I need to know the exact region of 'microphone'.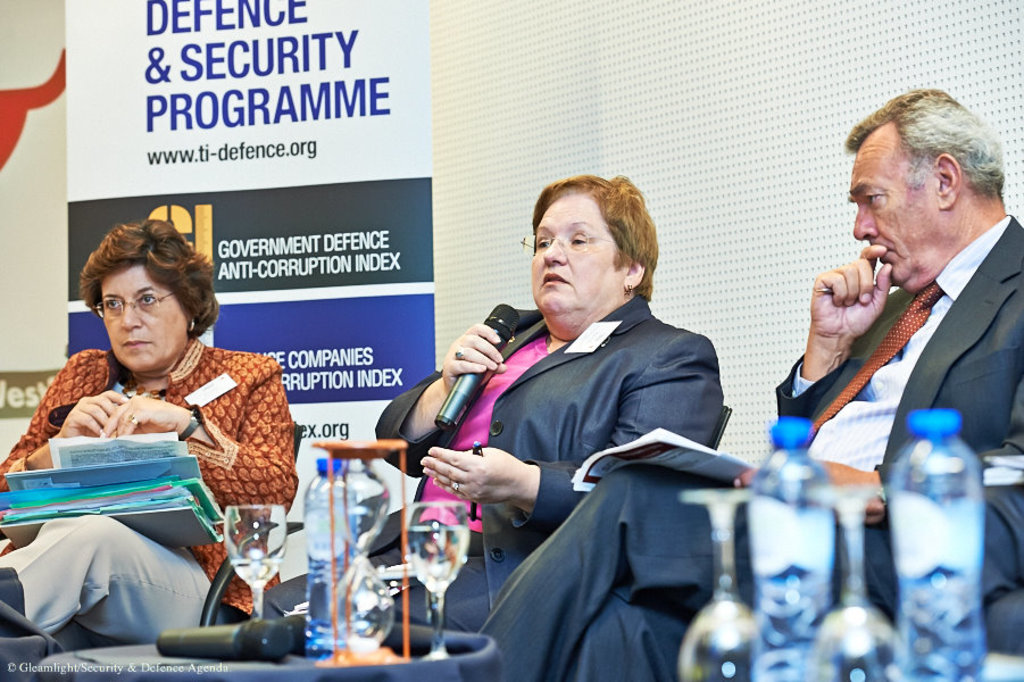
Region: Rect(153, 614, 294, 666).
